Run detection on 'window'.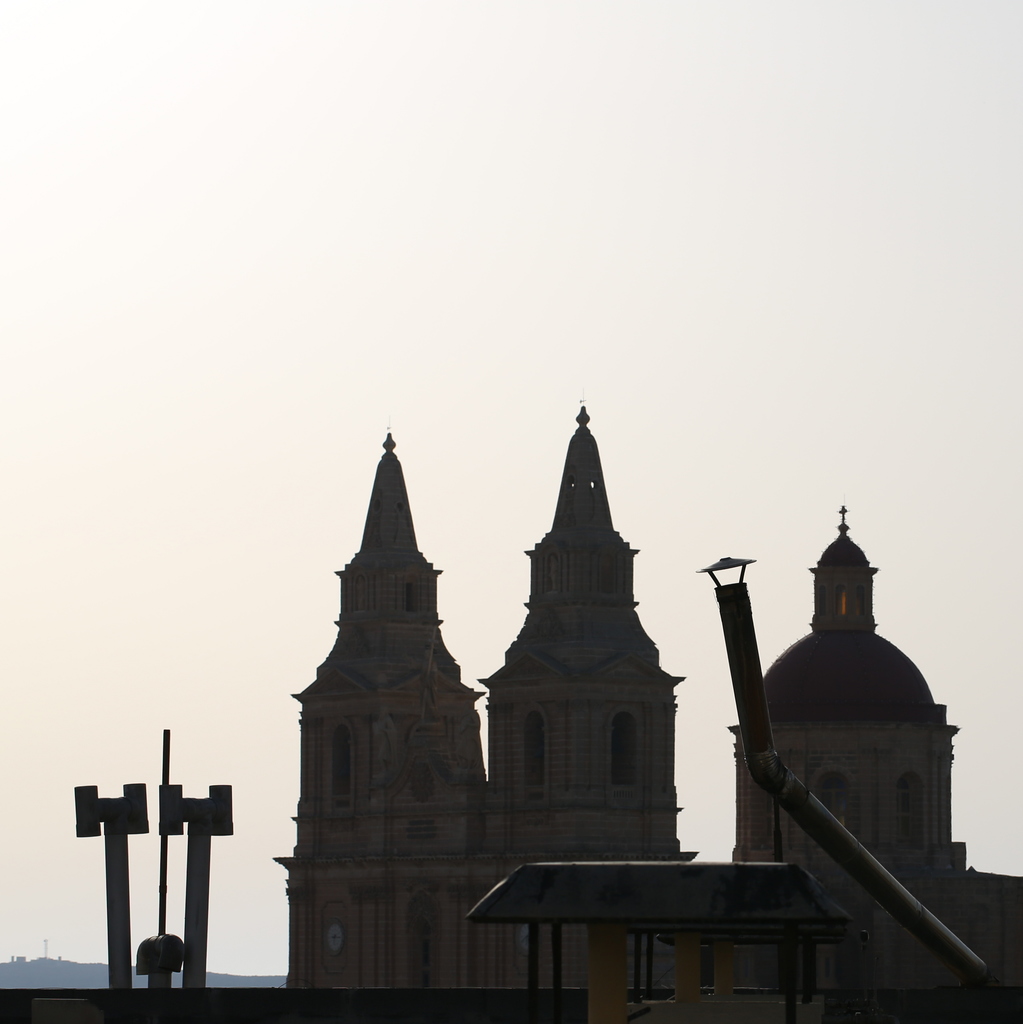
Result: 318, 720, 379, 820.
